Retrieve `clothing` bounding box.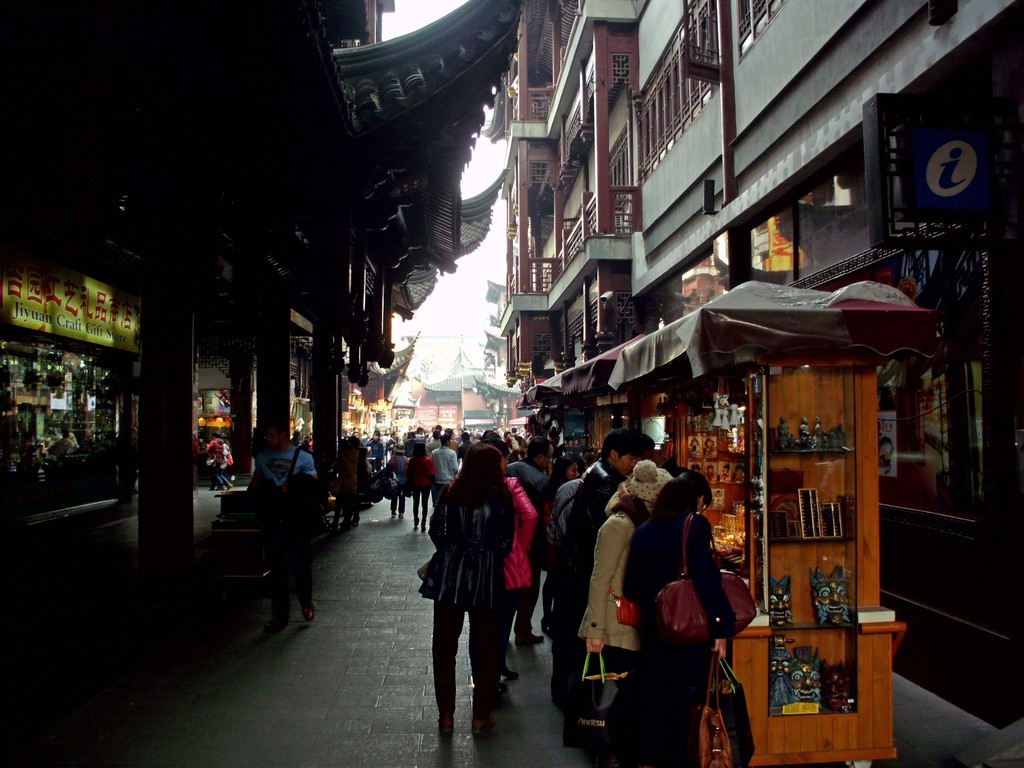
Bounding box: crop(540, 452, 625, 712).
